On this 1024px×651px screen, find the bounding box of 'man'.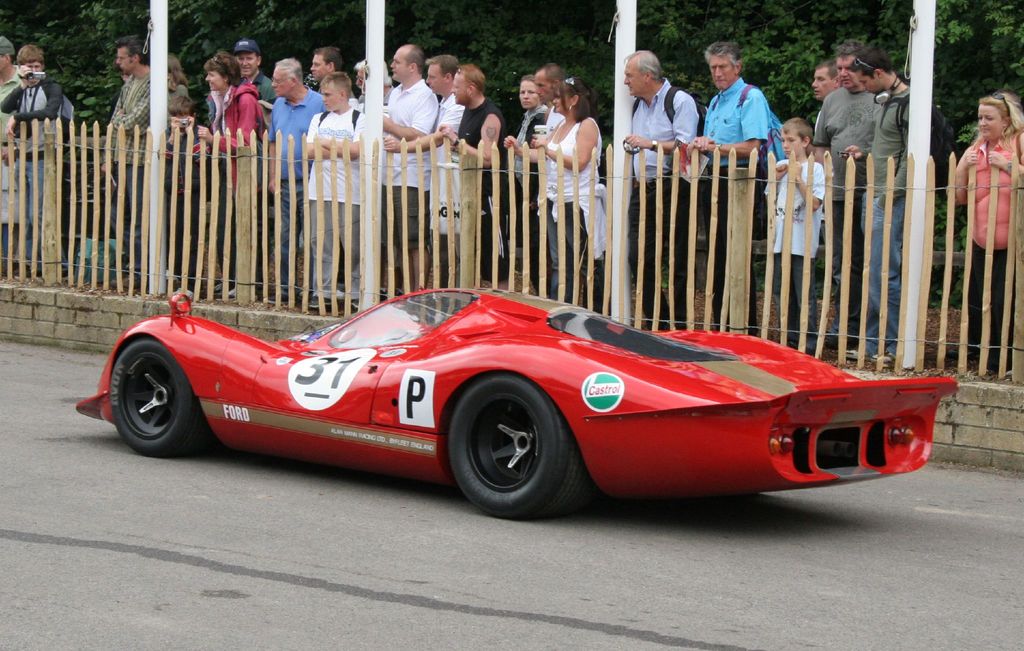
Bounding box: box=[376, 35, 435, 315].
